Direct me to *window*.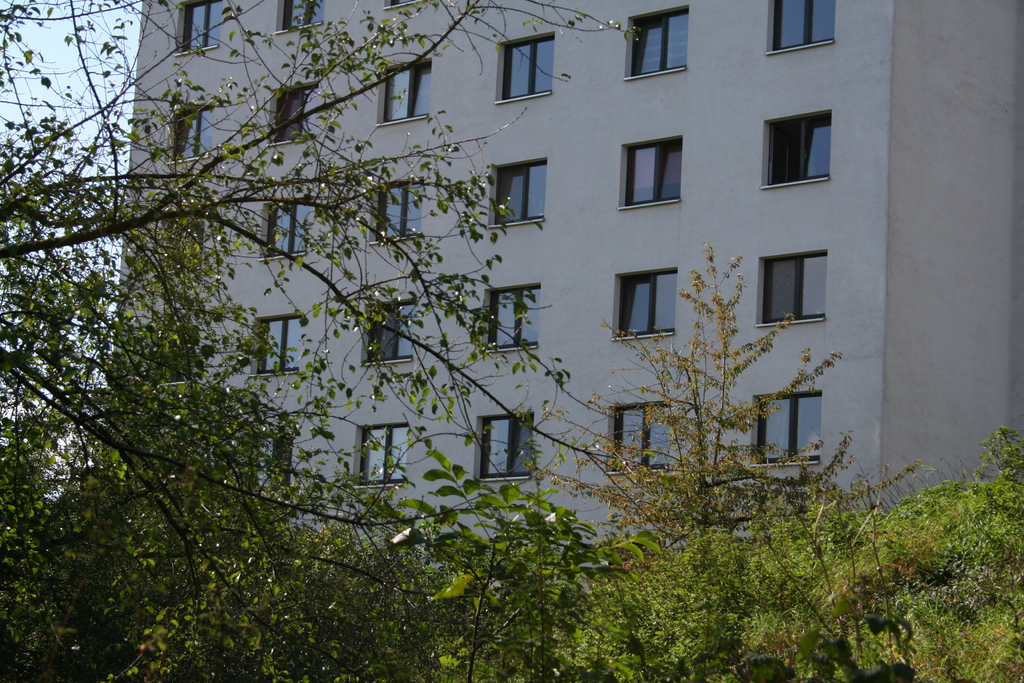
Direction: 767, 115, 834, 179.
